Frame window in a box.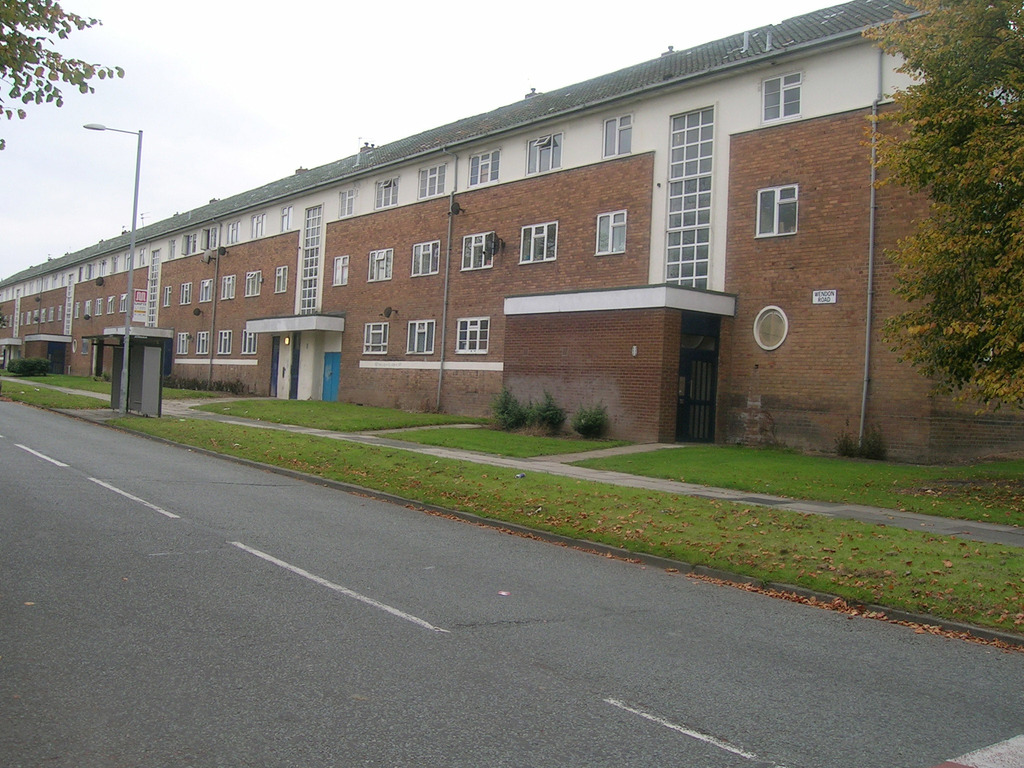
region(374, 177, 401, 209).
